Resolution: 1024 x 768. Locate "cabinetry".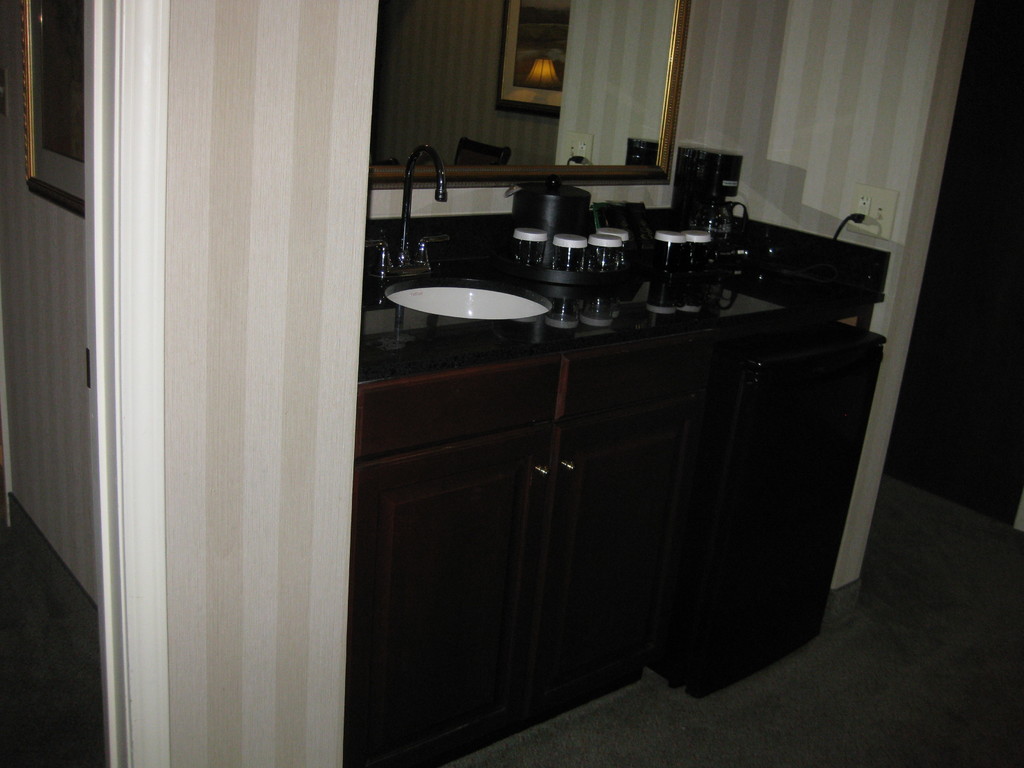
(left=346, top=327, right=856, bottom=766).
